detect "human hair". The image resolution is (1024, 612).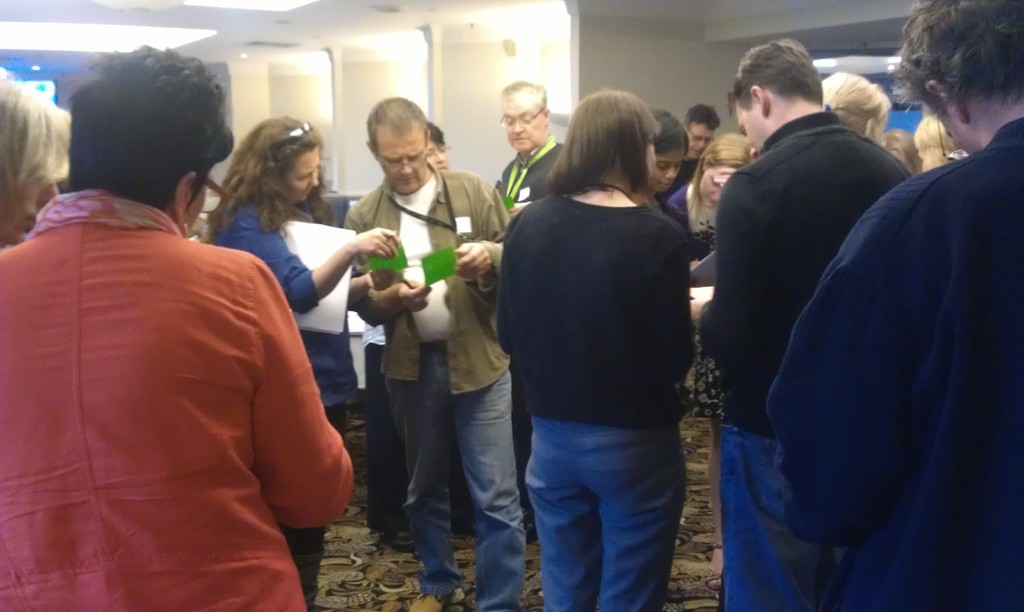
891:0:1023:124.
